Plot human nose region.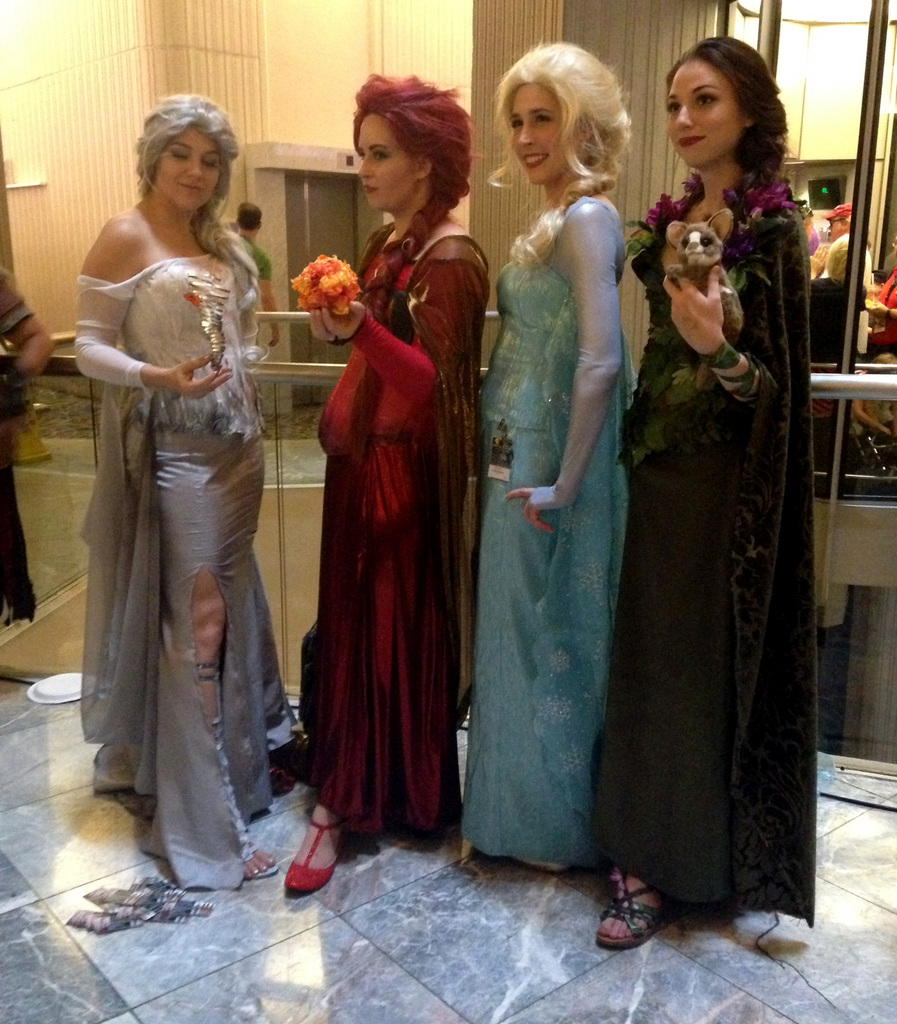
Plotted at 669,101,695,132.
